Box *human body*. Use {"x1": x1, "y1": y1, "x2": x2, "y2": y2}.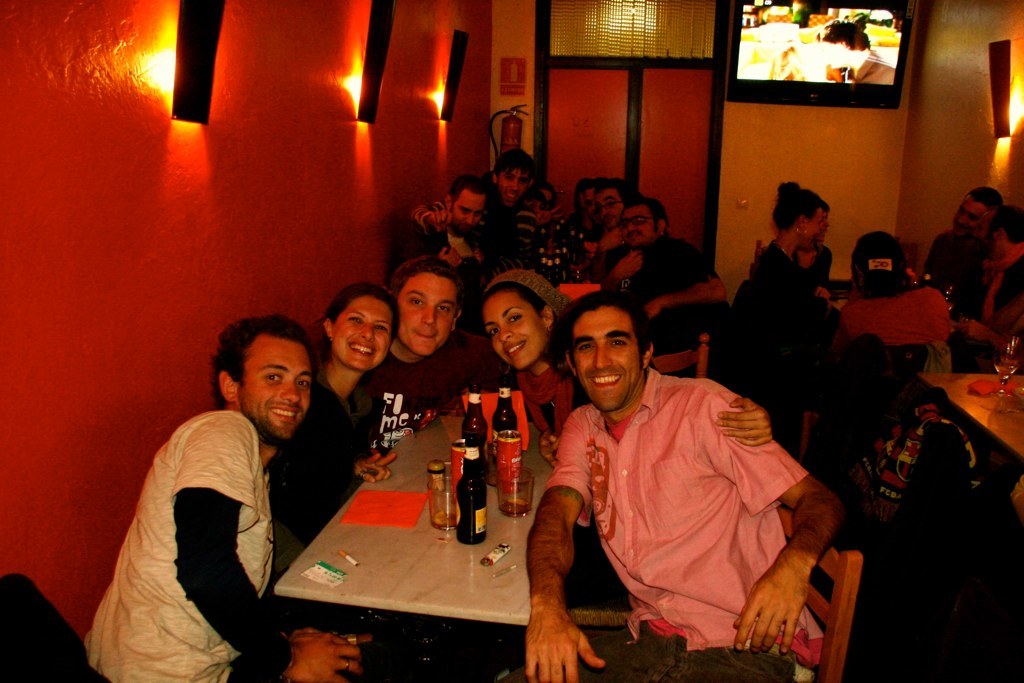
{"x1": 418, "y1": 172, "x2": 493, "y2": 329}.
